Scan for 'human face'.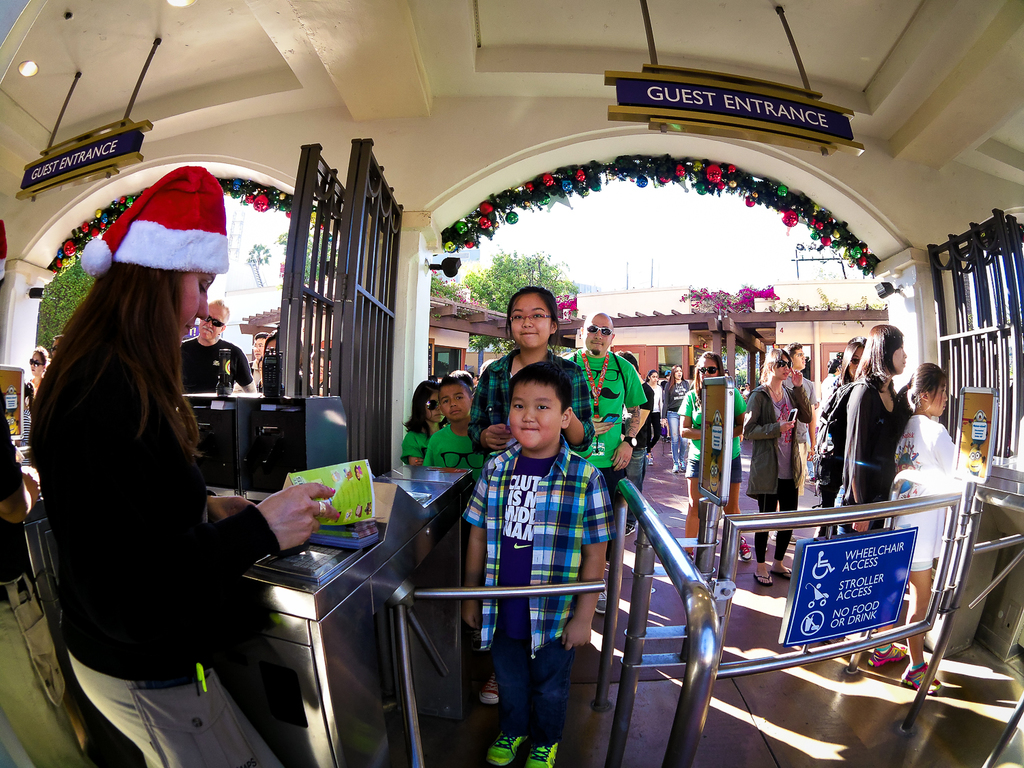
Scan result: x1=166 y1=268 x2=218 y2=355.
